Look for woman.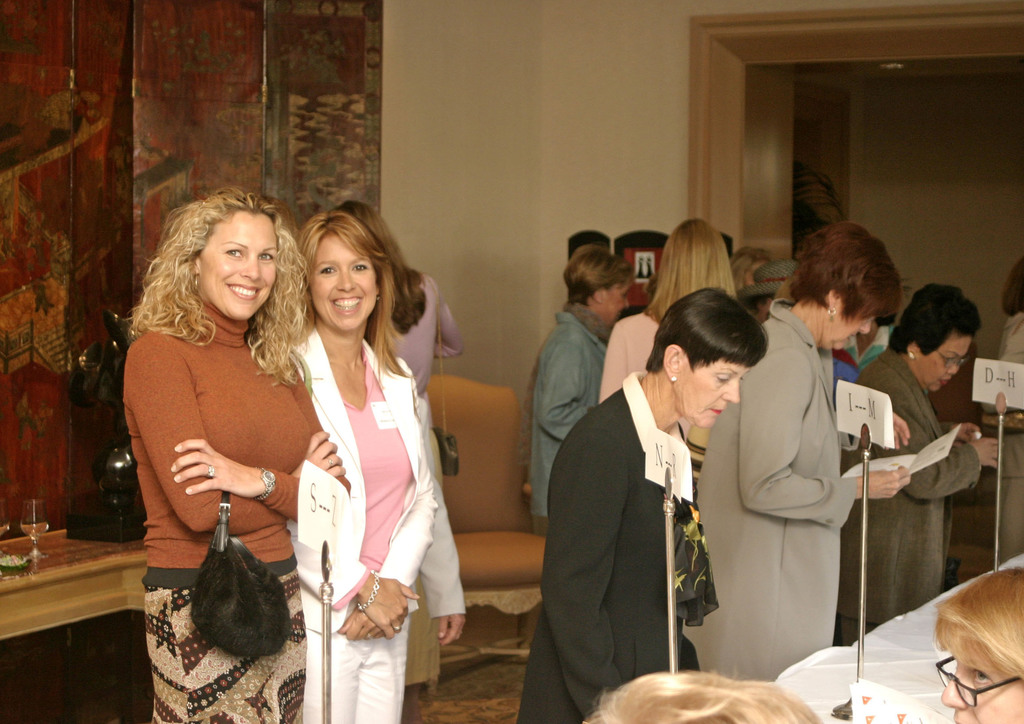
Found: {"x1": 525, "y1": 241, "x2": 633, "y2": 524}.
